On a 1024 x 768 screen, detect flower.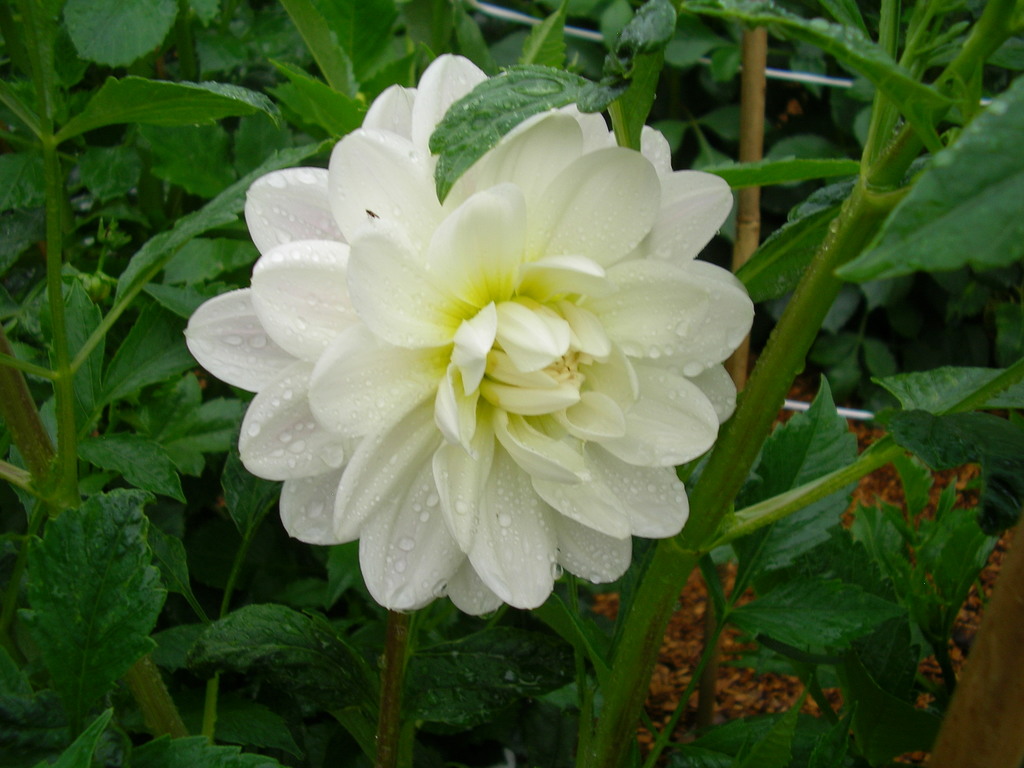
x1=185 y1=56 x2=752 y2=614.
